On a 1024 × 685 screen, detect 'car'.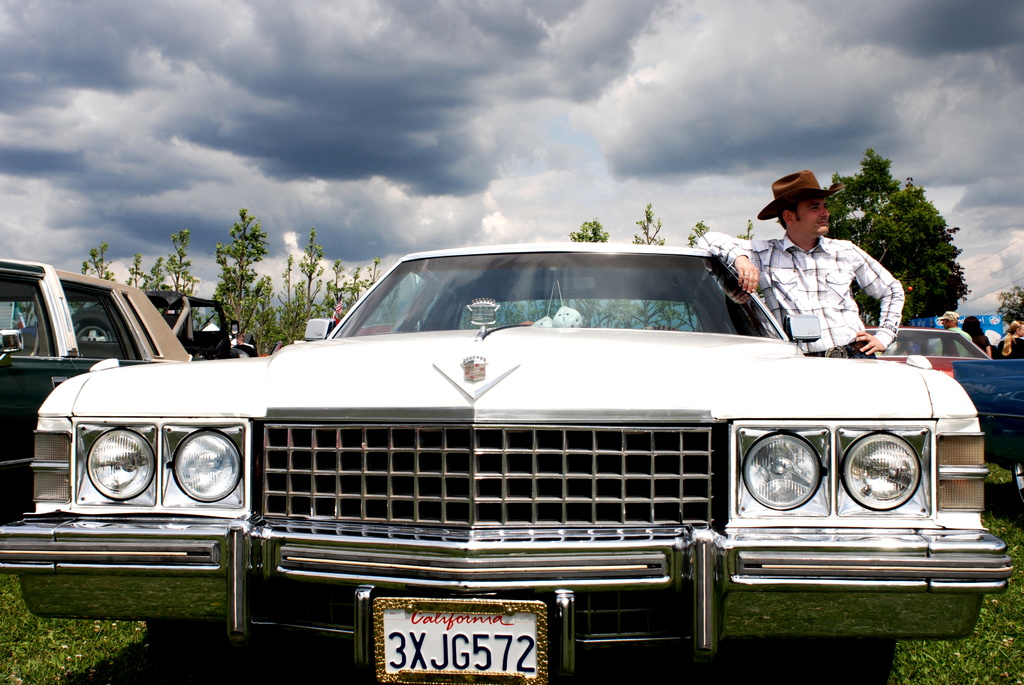
detection(0, 261, 189, 528).
